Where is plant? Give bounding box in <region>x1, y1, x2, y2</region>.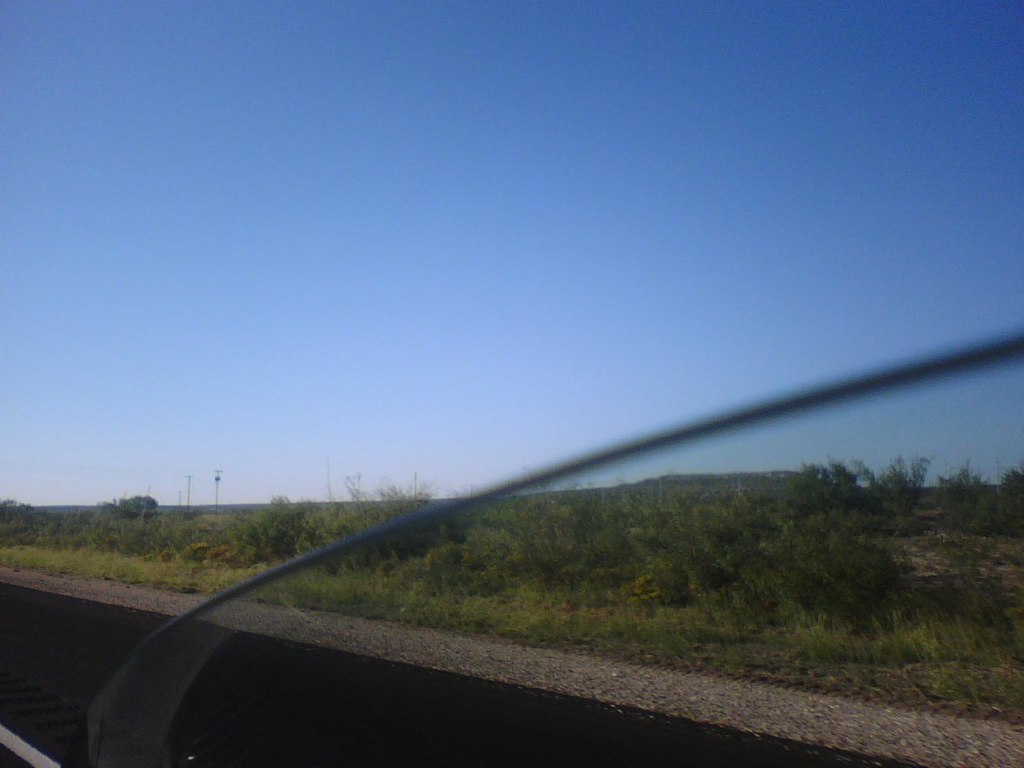
<region>793, 450, 927, 514</region>.
